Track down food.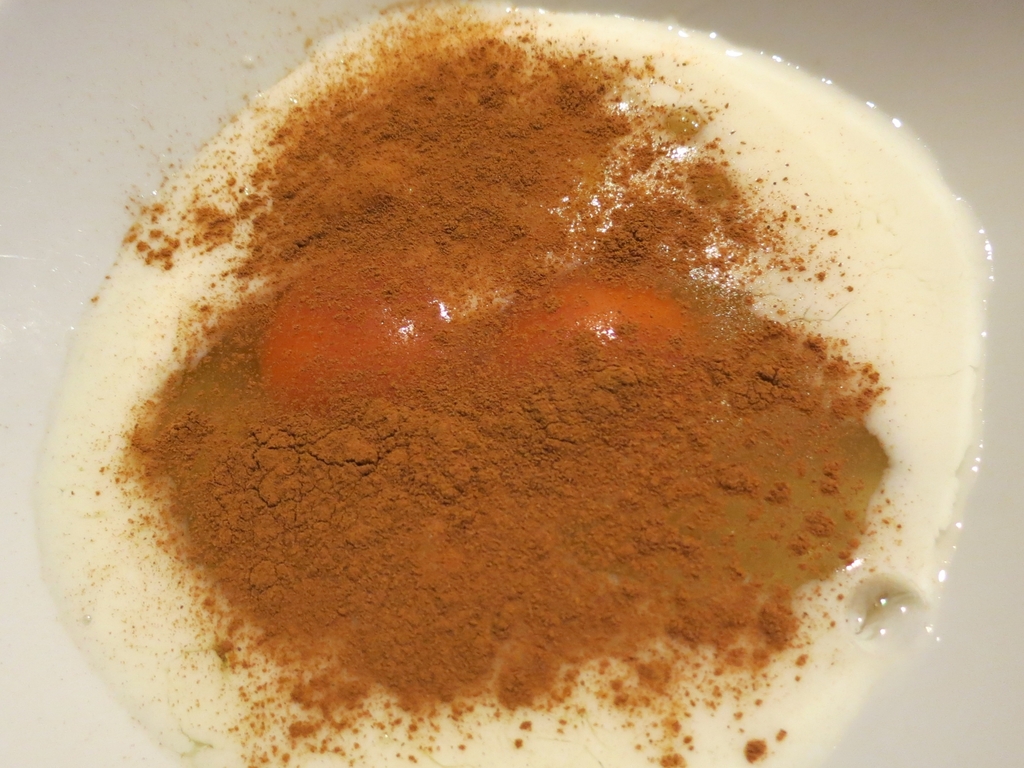
Tracked to l=62, t=12, r=966, b=738.
